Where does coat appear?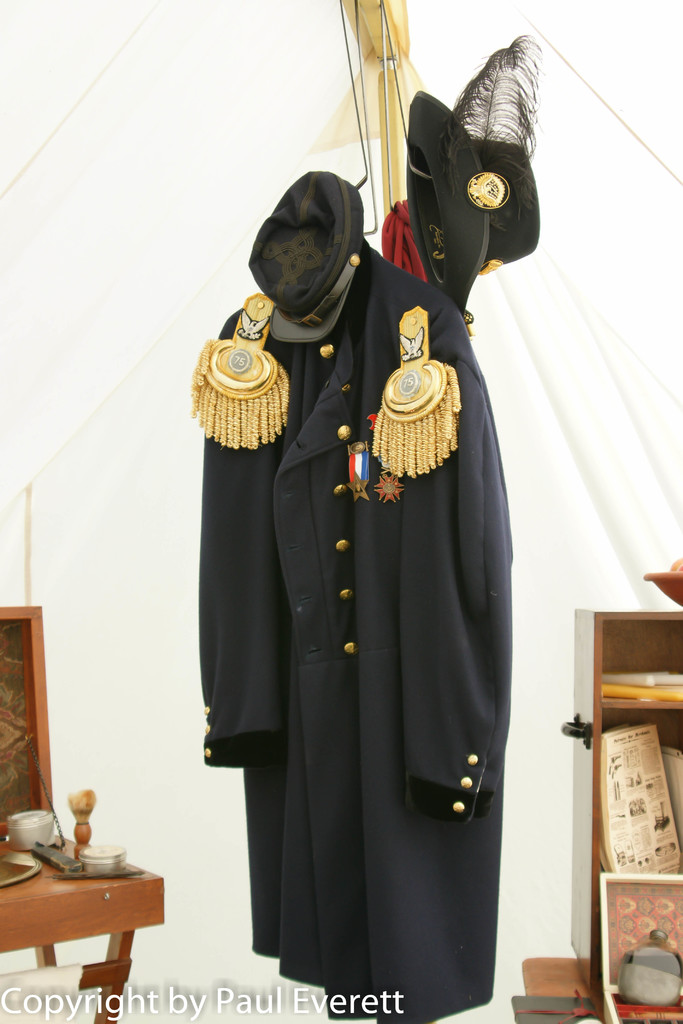
Appears at (211, 369, 529, 1021).
